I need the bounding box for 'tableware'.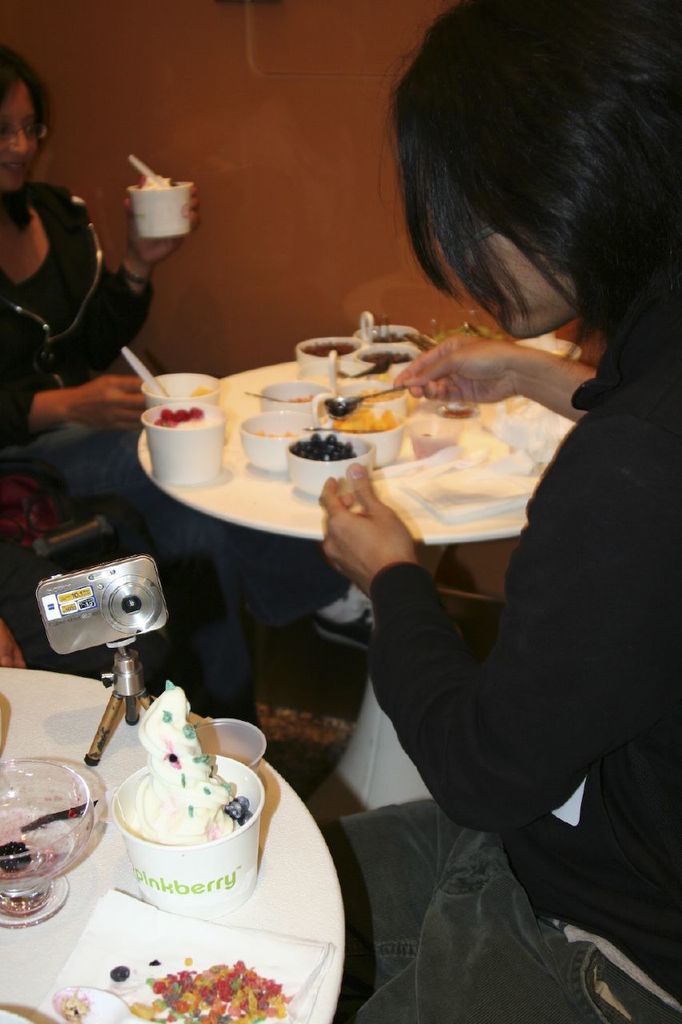
Here it is: <box>121,152,165,186</box>.
